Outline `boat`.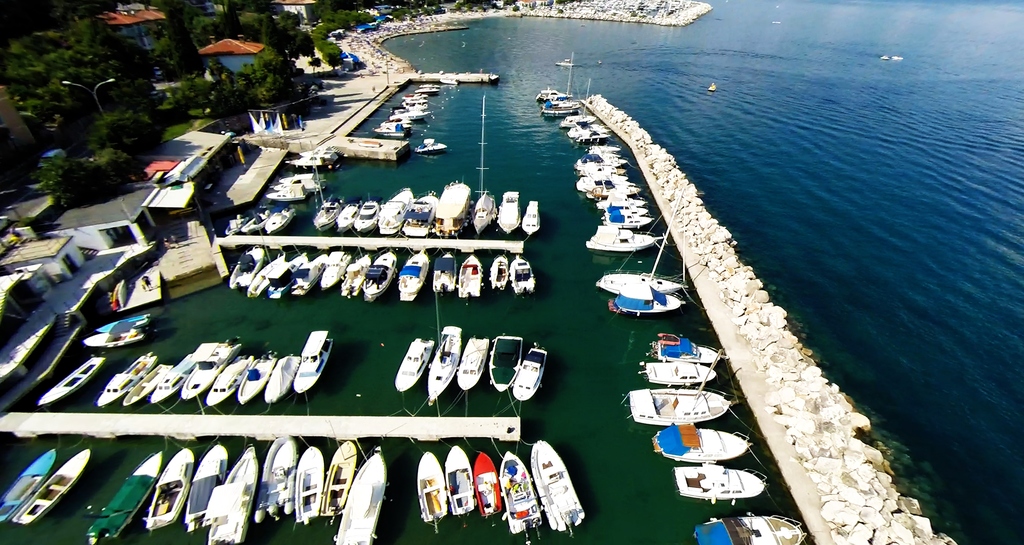
Outline: x1=204 y1=450 x2=254 y2=544.
